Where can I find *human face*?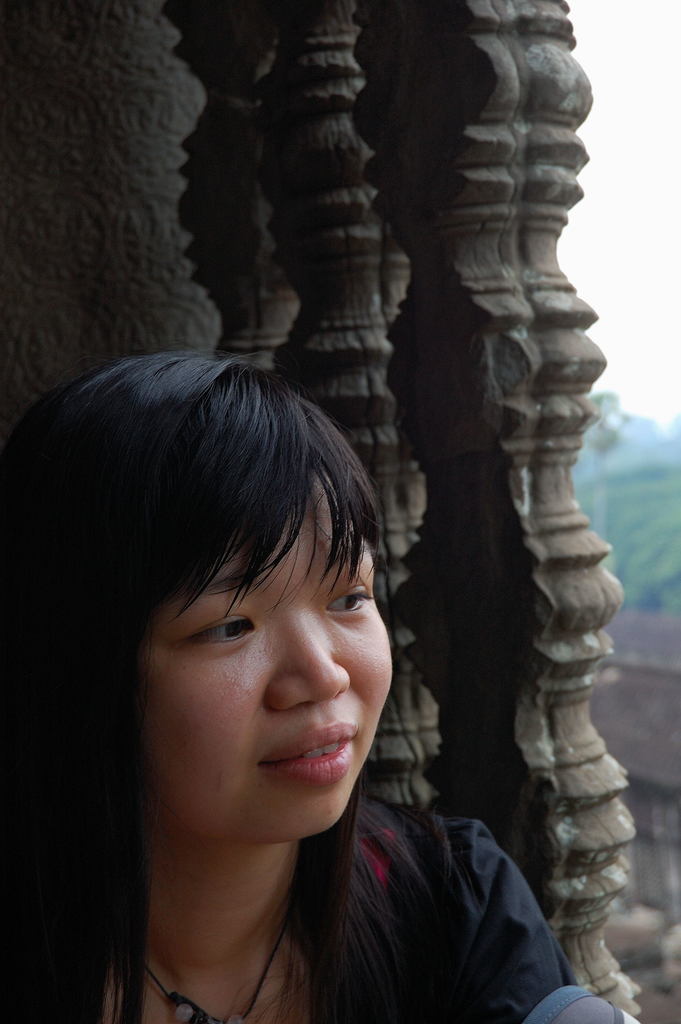
You can find it at (152, 473, 394, 844).
